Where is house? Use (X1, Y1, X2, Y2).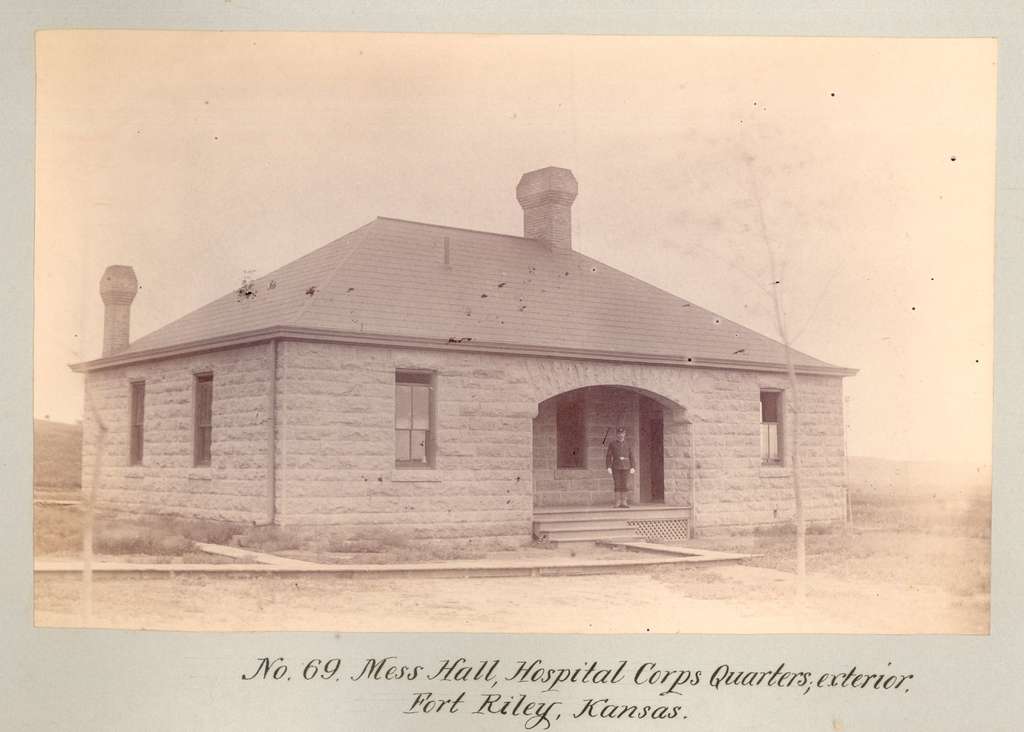
(70, 164, 878, 588).
